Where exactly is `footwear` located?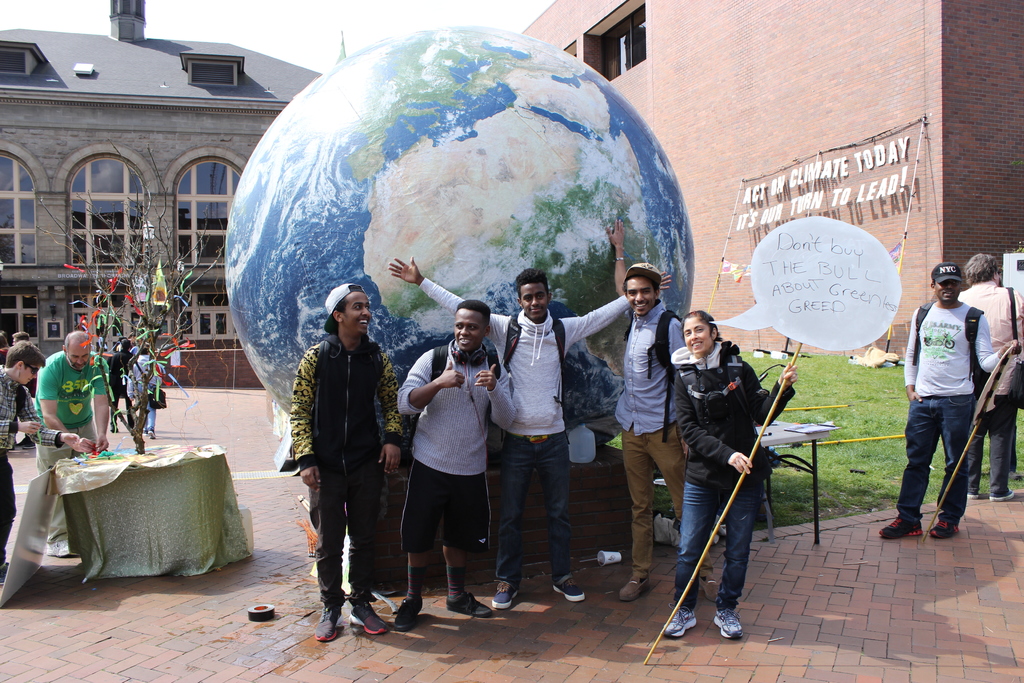
Its bounding box is [left=881, top=514, right=924, bottom=541].
